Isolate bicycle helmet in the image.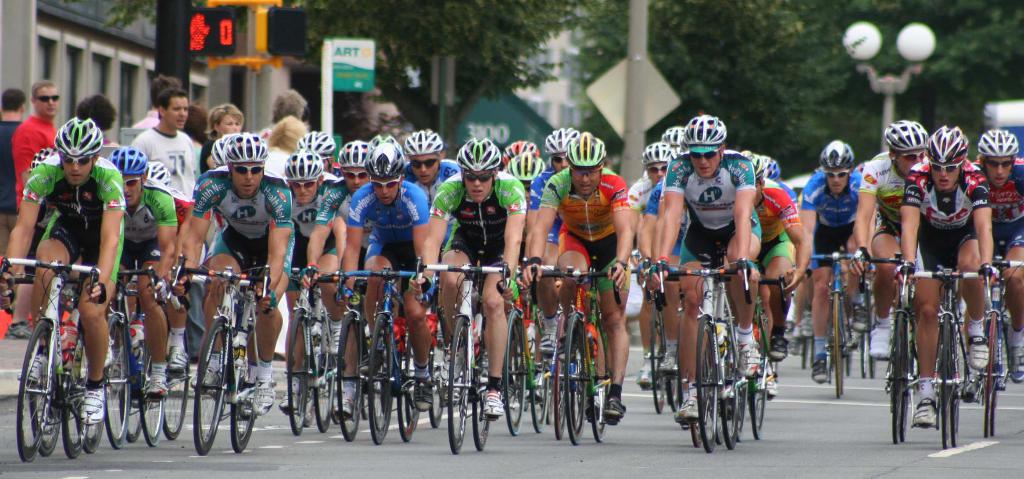
Isolated region: locate(211, 133, 230, 170).
